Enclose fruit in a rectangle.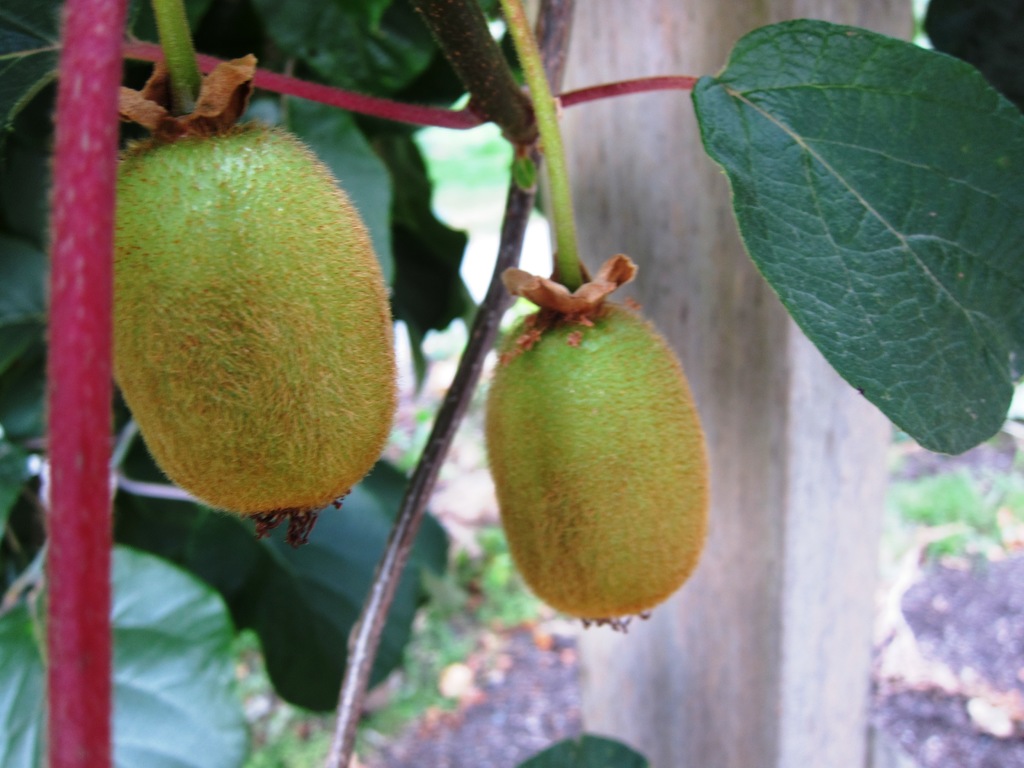
left=479, top=254, right=712, bottom=632.
